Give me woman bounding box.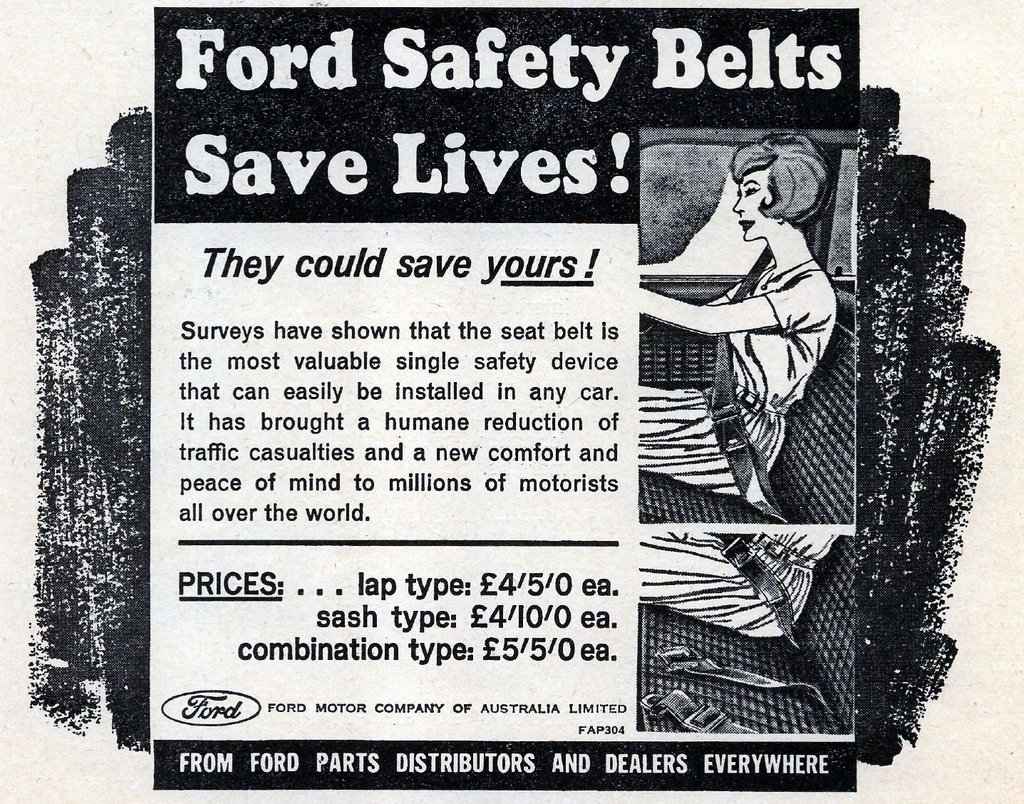
rect(639, 135, 839, 500).
